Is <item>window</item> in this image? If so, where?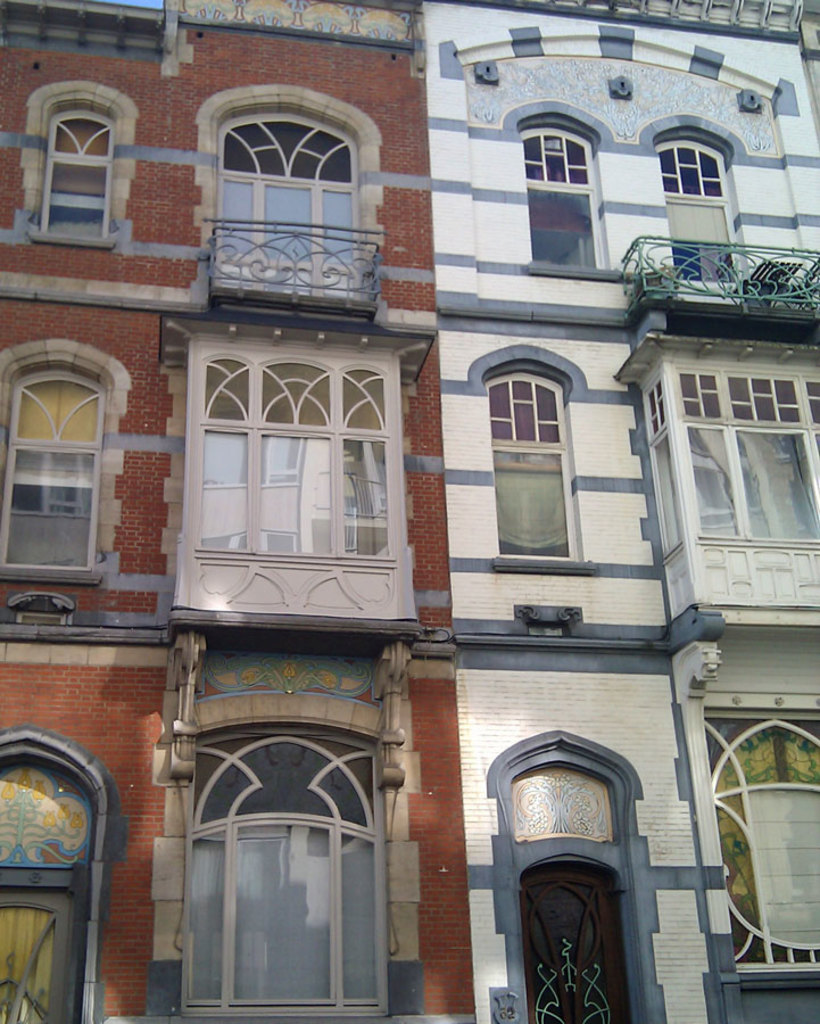
Yes, at detection(214, 112, 379, 313).
